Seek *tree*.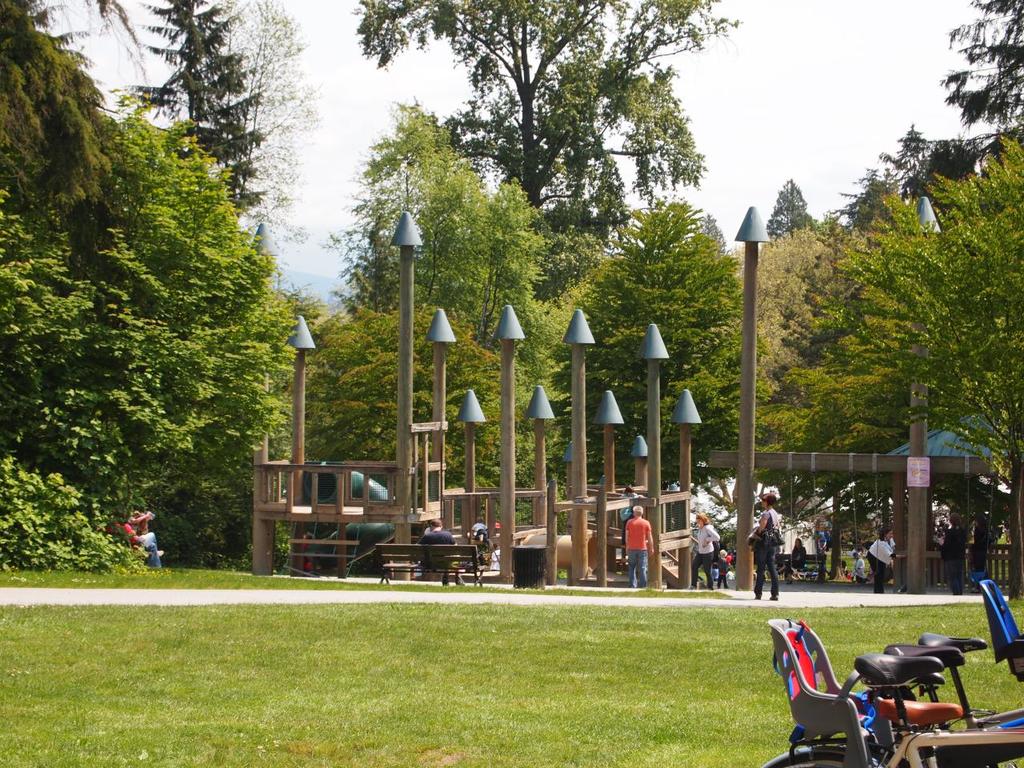
bbox(110, 0, 325, 229).
